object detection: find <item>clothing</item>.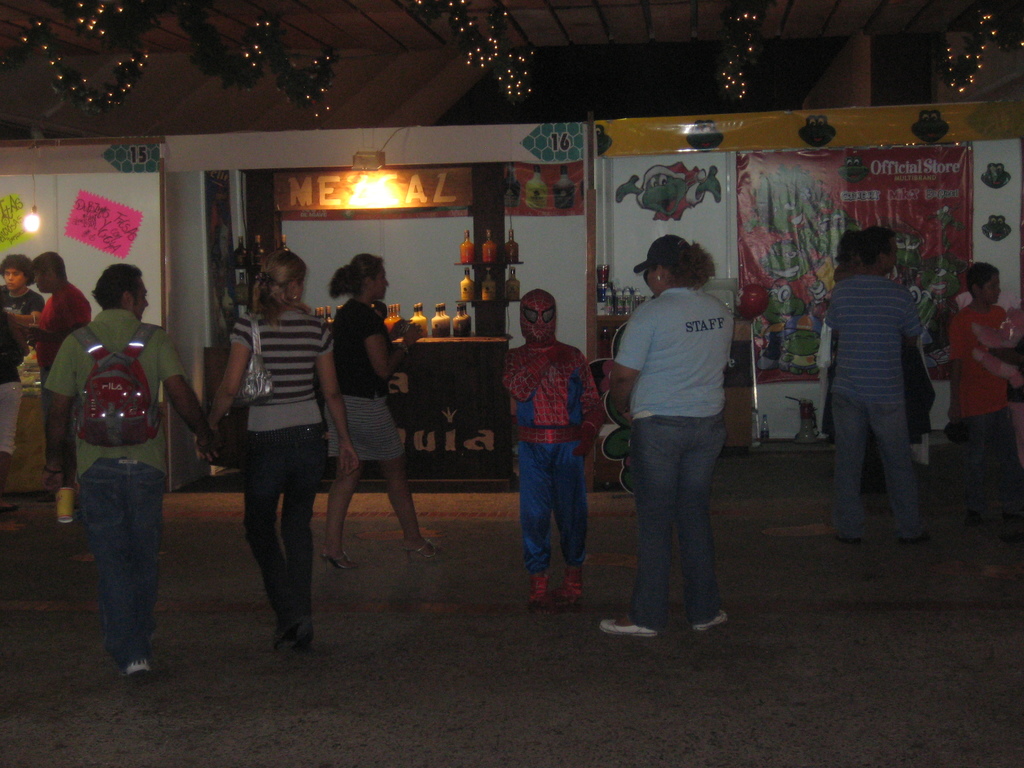
<region>500, 289, 604, 454</region>.
